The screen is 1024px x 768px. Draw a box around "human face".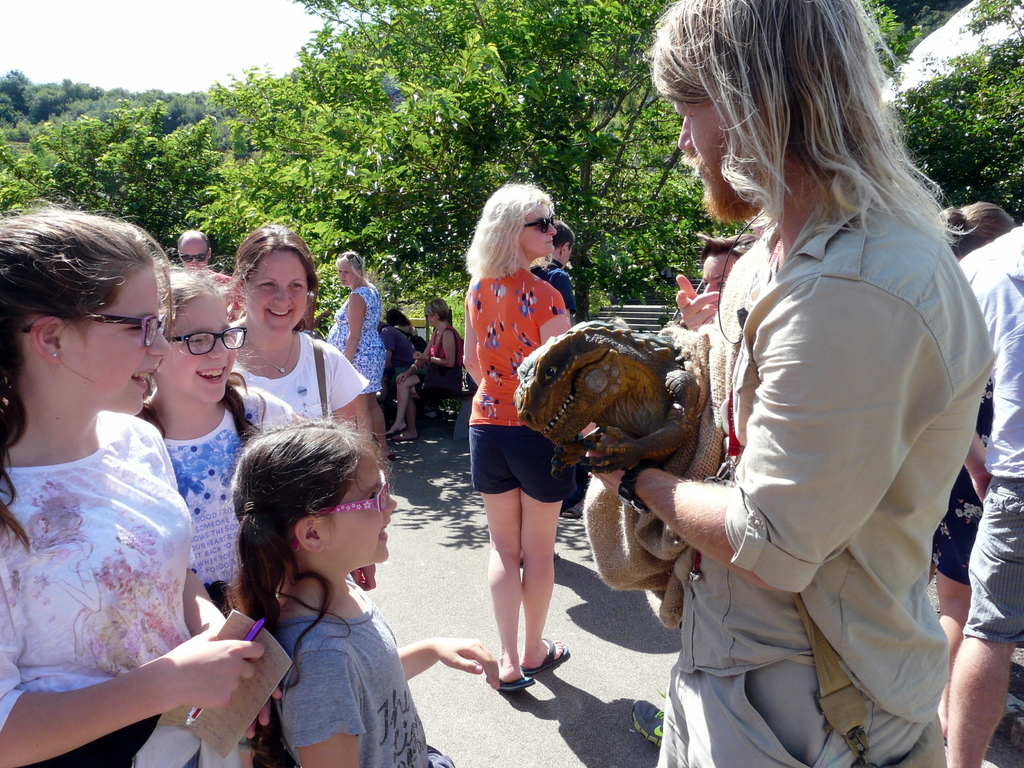
(63, 265, 173, 416).
